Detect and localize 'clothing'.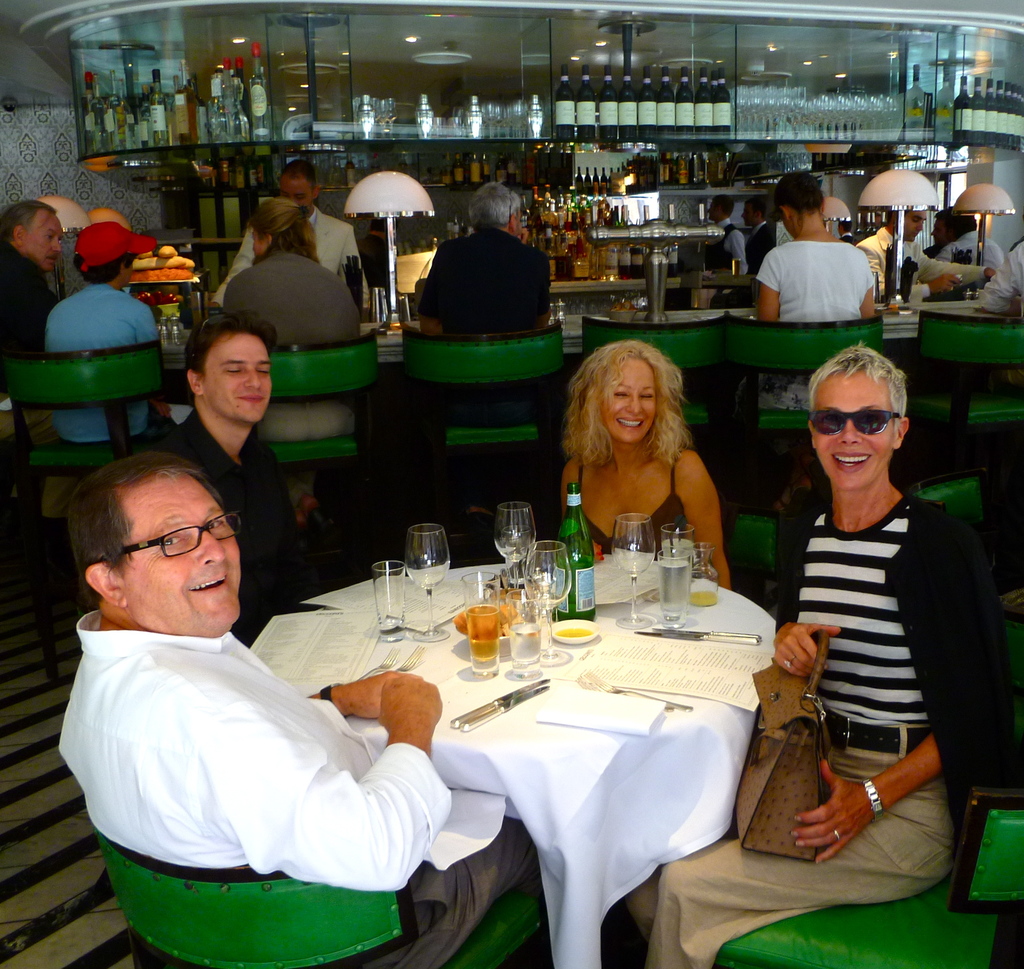
Localized at <bbox>218, 249, 364, 450</bbox>.
